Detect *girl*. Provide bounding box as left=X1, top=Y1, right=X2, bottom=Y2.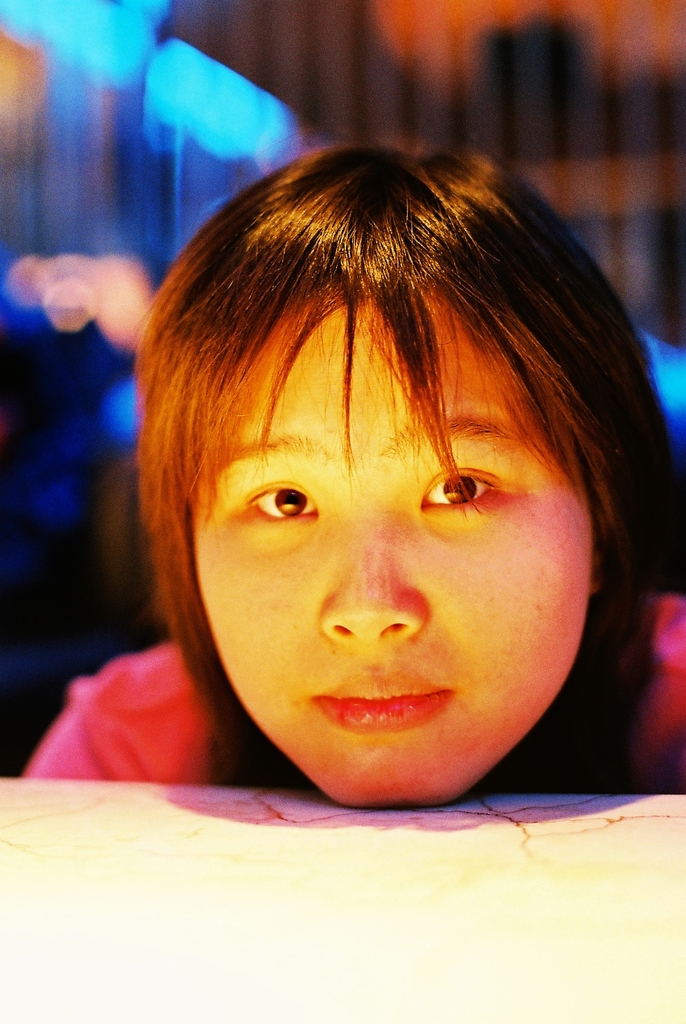
left=21, top=129, right=685, bottom=808.
